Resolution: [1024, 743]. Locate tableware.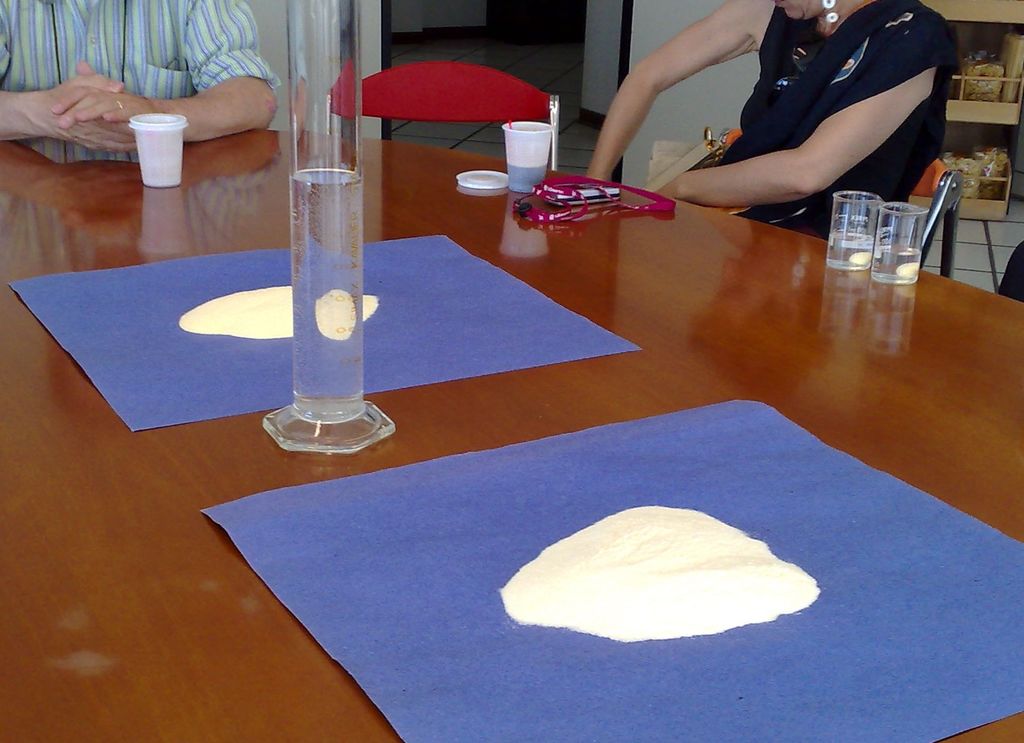
x1=819 y1=186 x2=880 y2=272.
